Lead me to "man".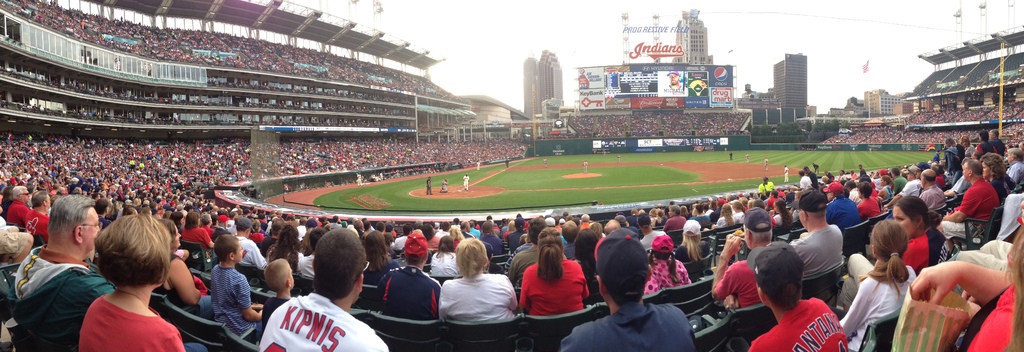
Lead to bbox=[782, 163, 792, 183].
